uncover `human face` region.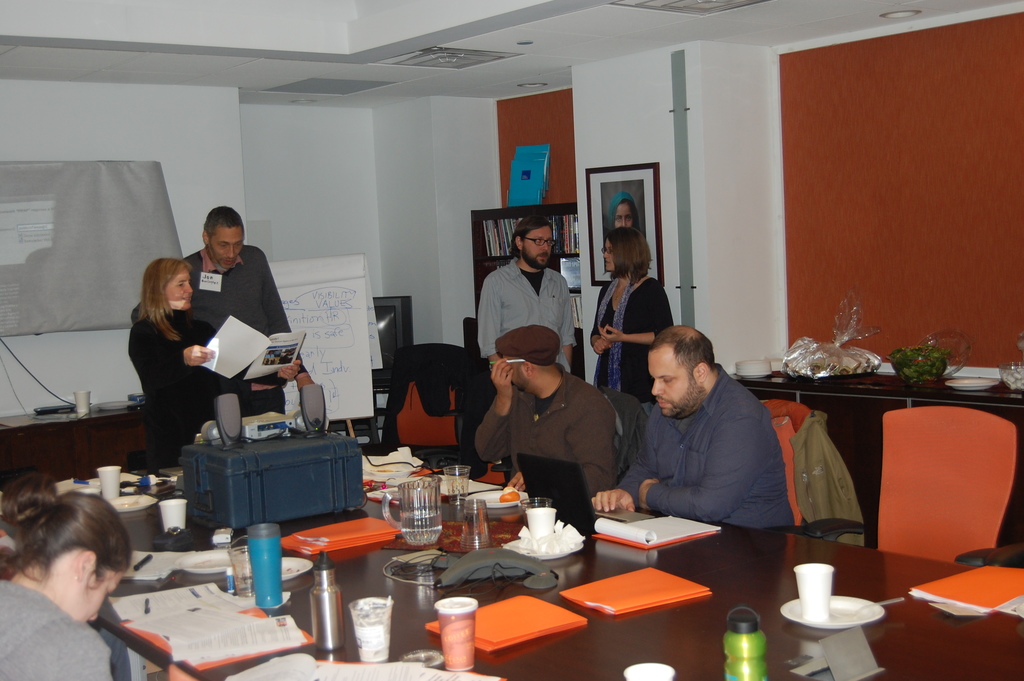
Uncovered: [left=70, top=568, right=125, bottom=627].
